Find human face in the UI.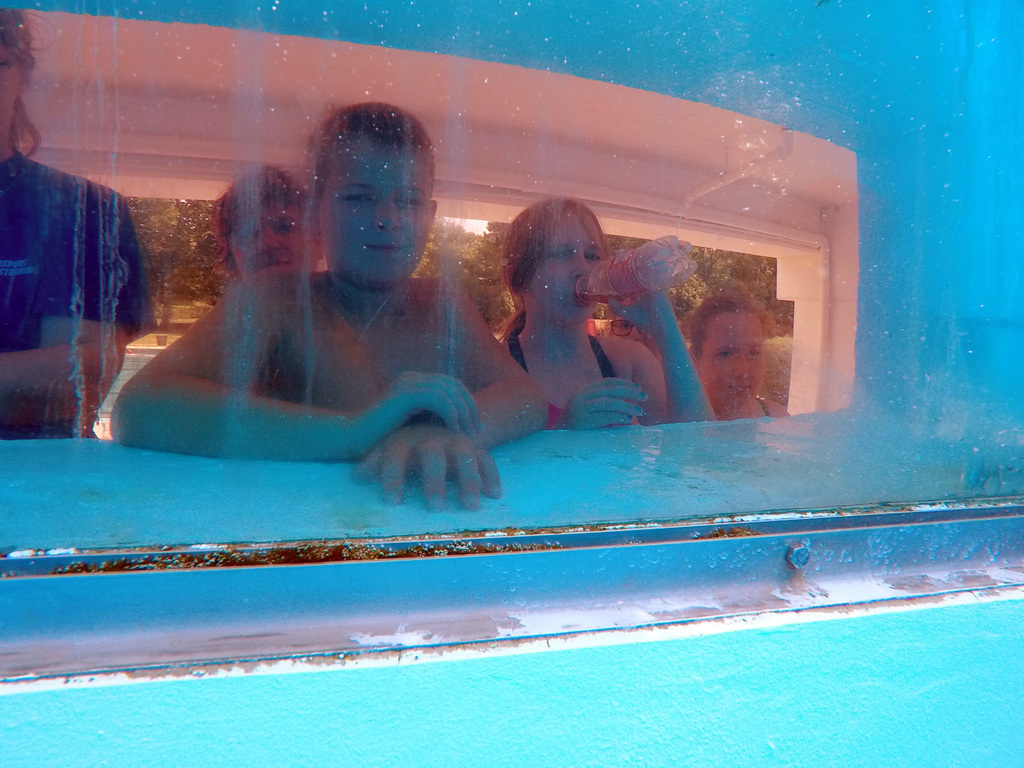
UI element at [704, 312, 768, 404].
